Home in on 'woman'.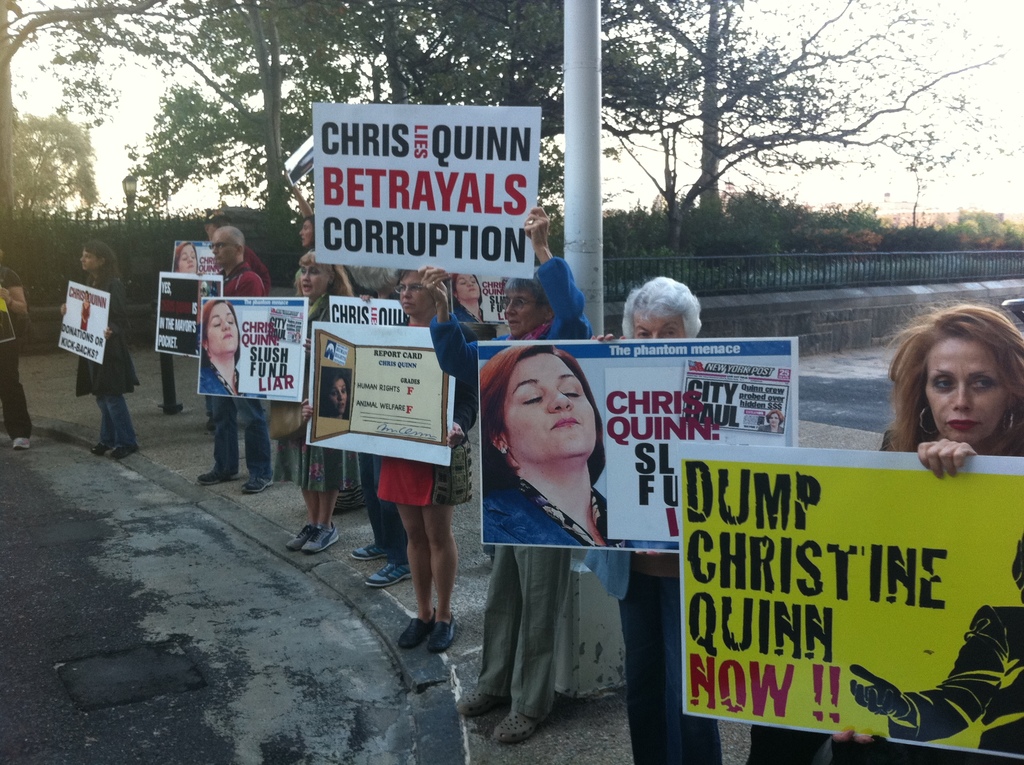
Homed in at pyautogui.locateOnScreen(319, 370, 349, 419).
